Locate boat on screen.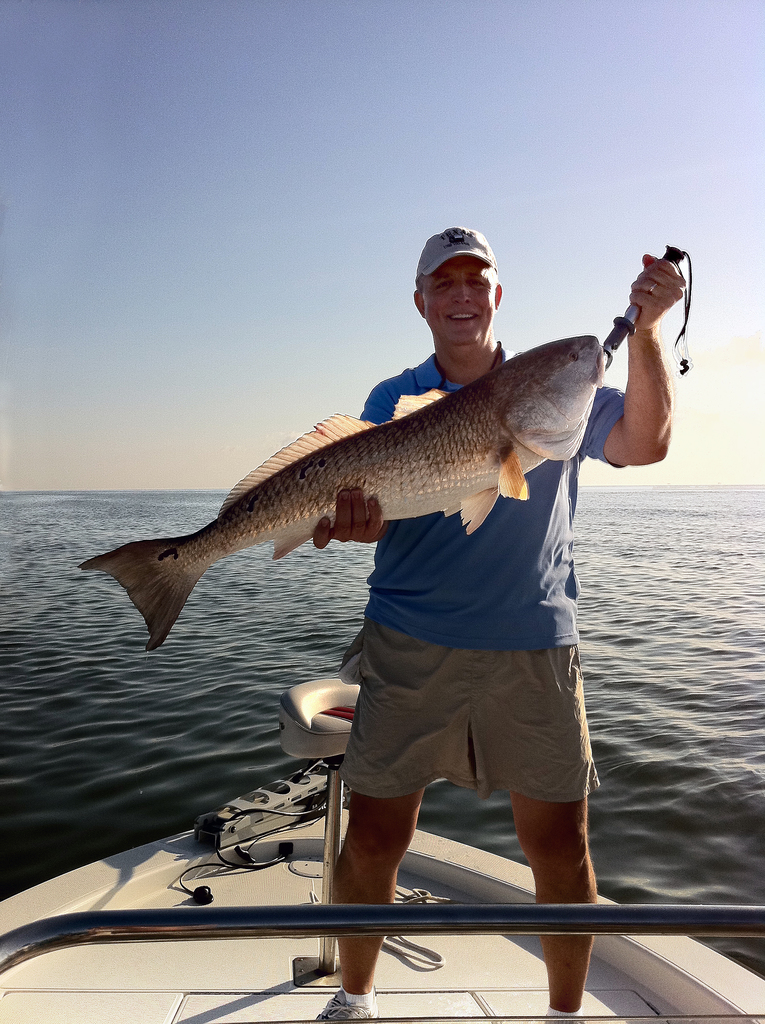
On screen at <region>0, 667, 764, 1023</region>.
